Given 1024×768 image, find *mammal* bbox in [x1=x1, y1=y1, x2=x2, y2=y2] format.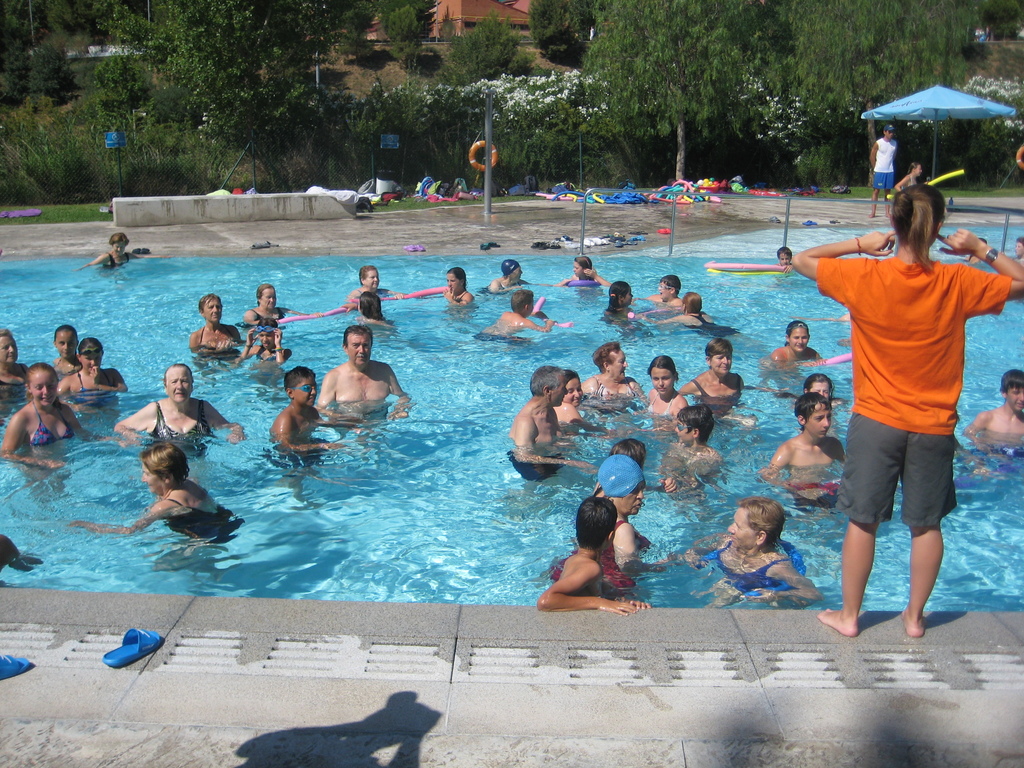
[x1=548, y1=250, x2=609, y2=283].
